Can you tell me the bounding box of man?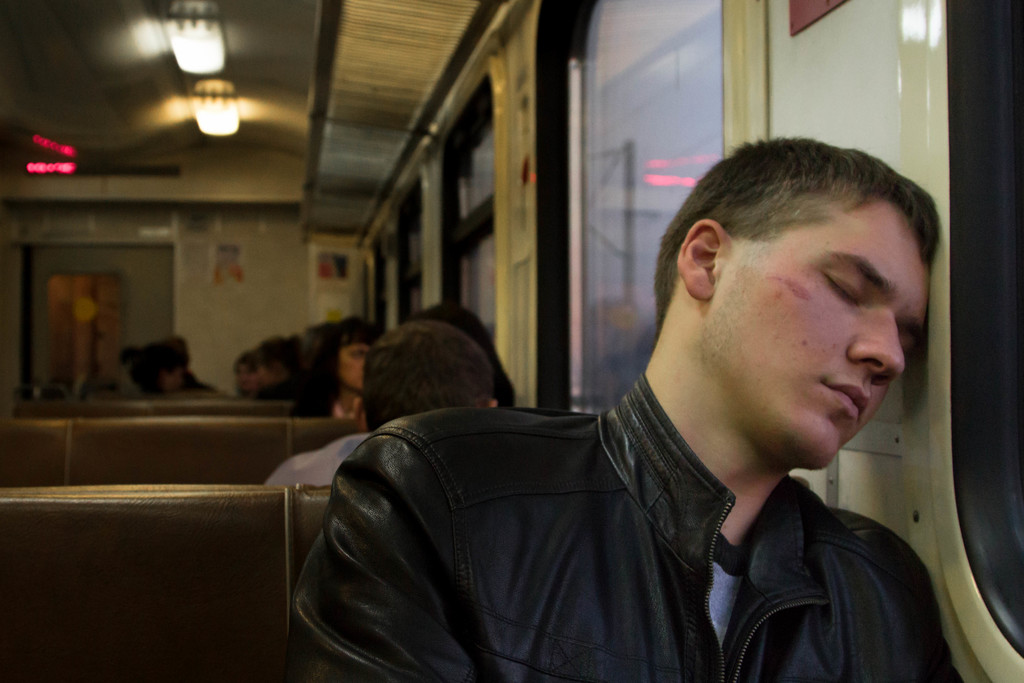
261/320/502/488.
